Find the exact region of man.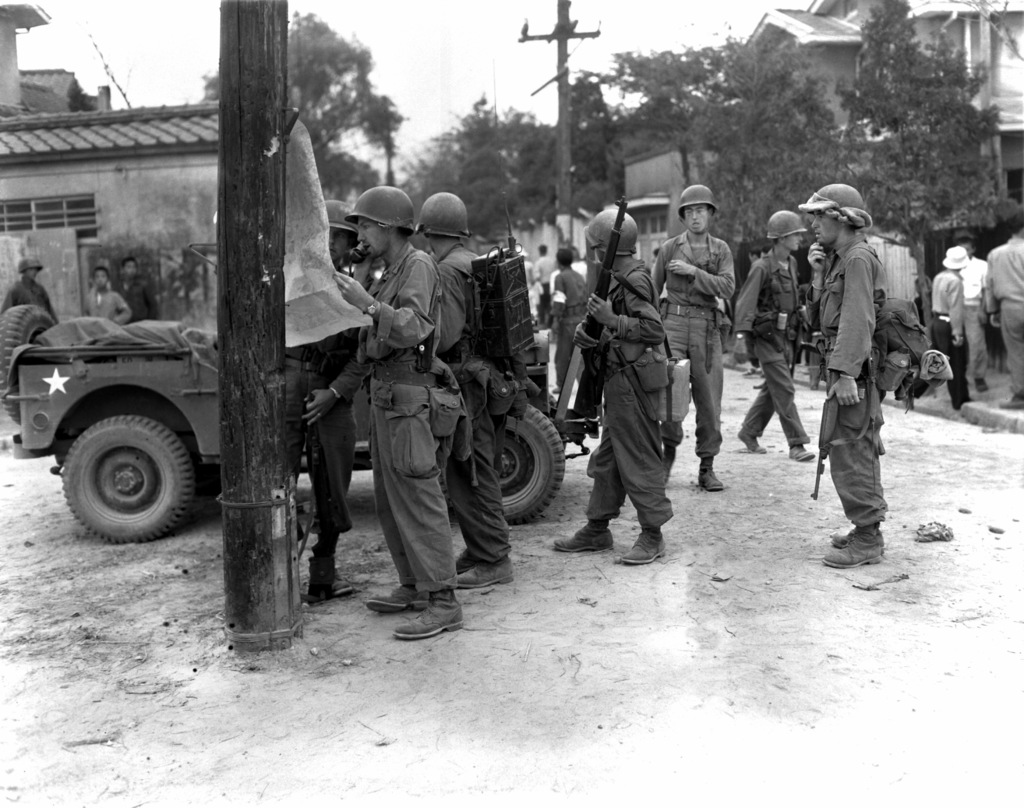
Exact region: 937/240/979/411.
